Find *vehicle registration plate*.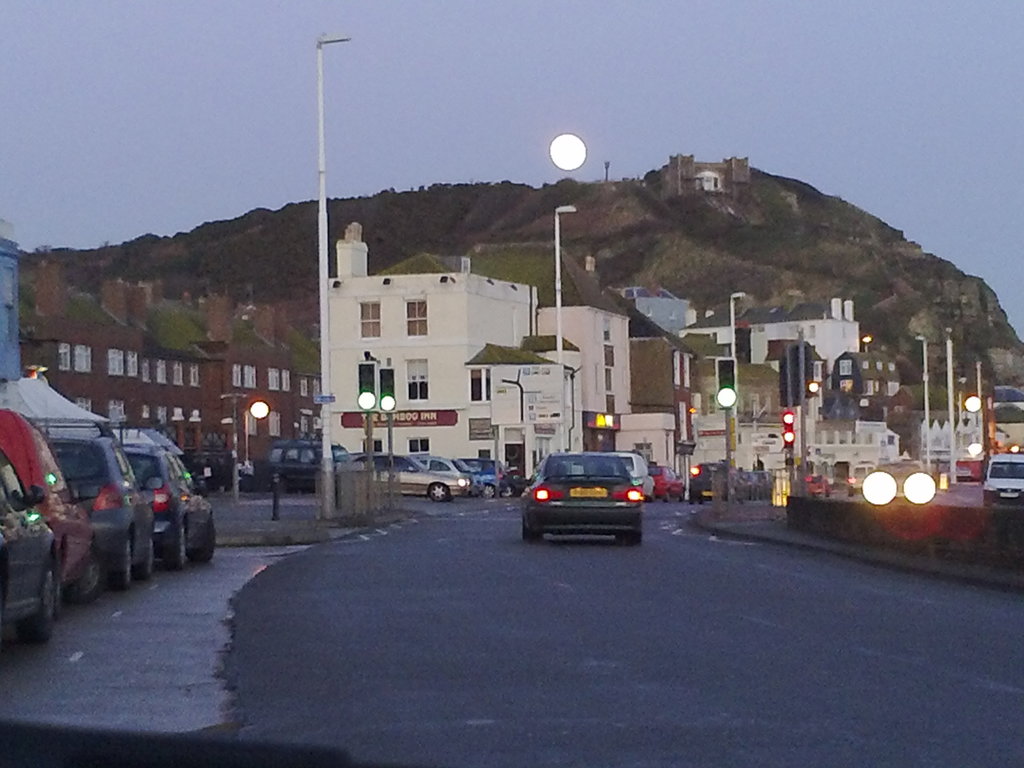
570,488,606,497.
